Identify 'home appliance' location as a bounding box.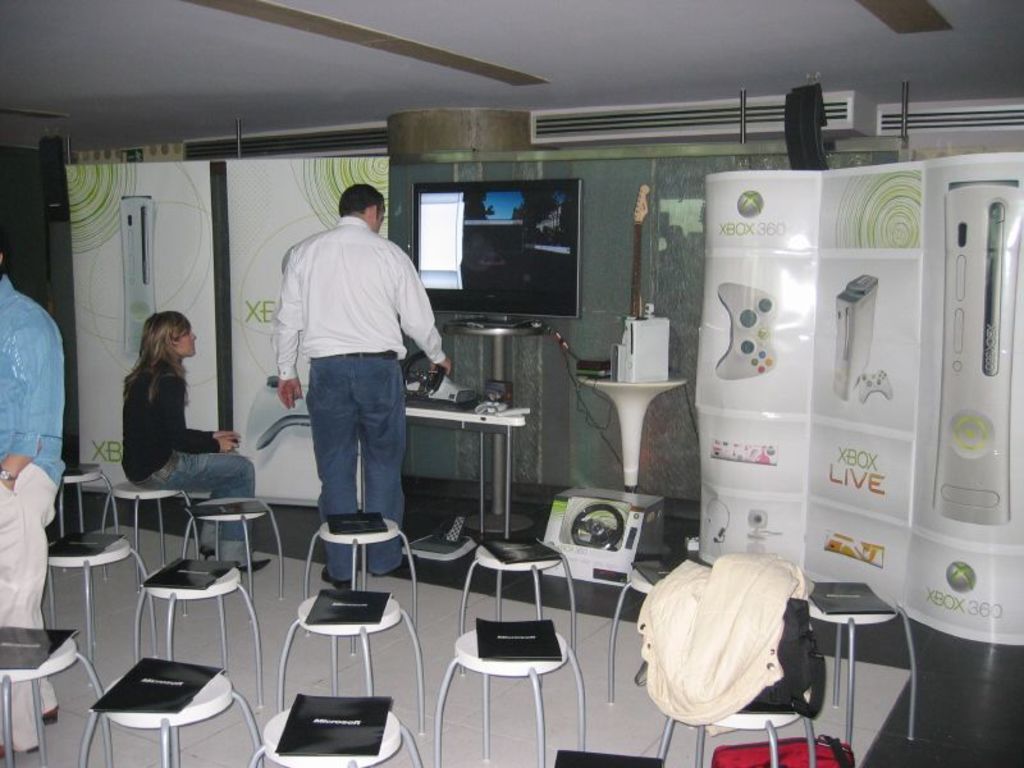
l=118, t=191, r=159, b=357.
